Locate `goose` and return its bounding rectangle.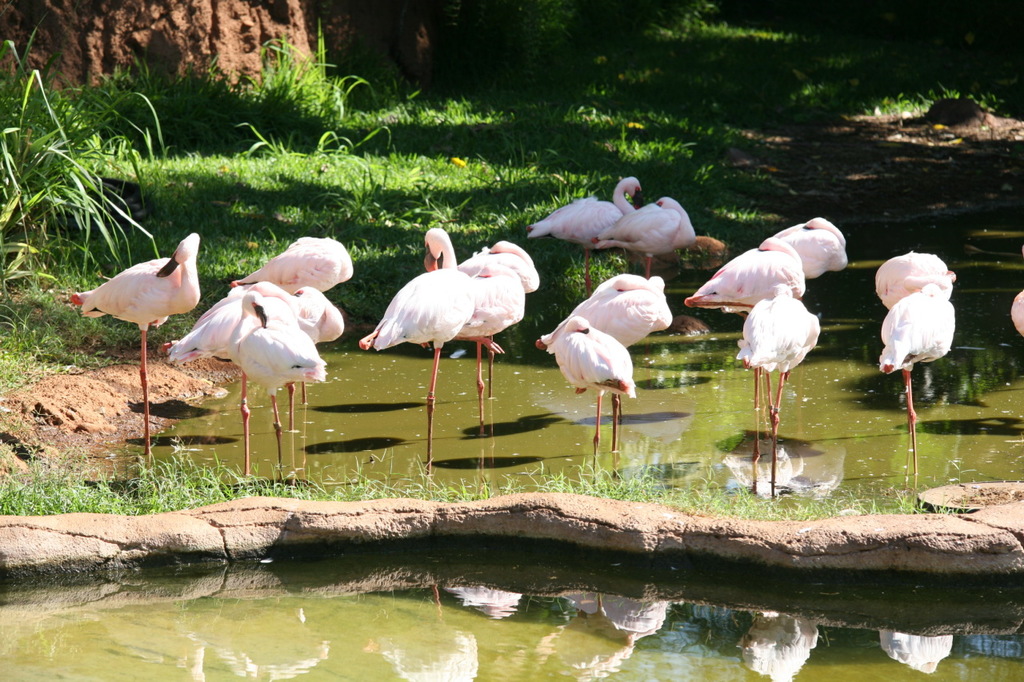
66 235 200 466.
